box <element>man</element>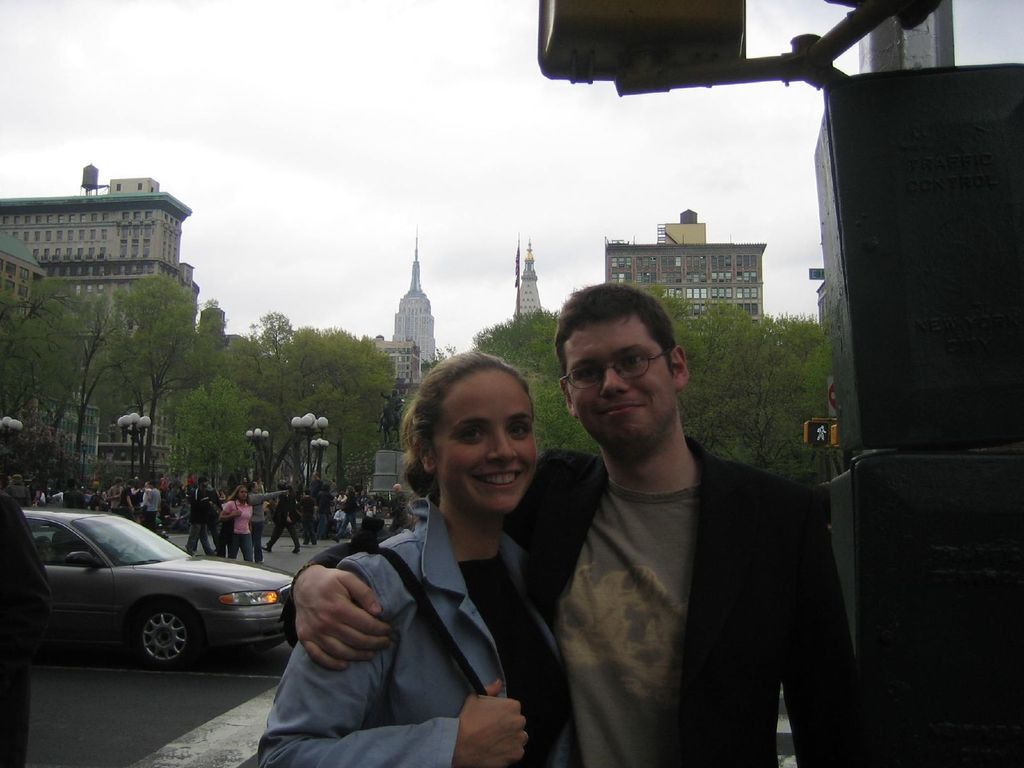
l=184, t=468, r=231, b=569
